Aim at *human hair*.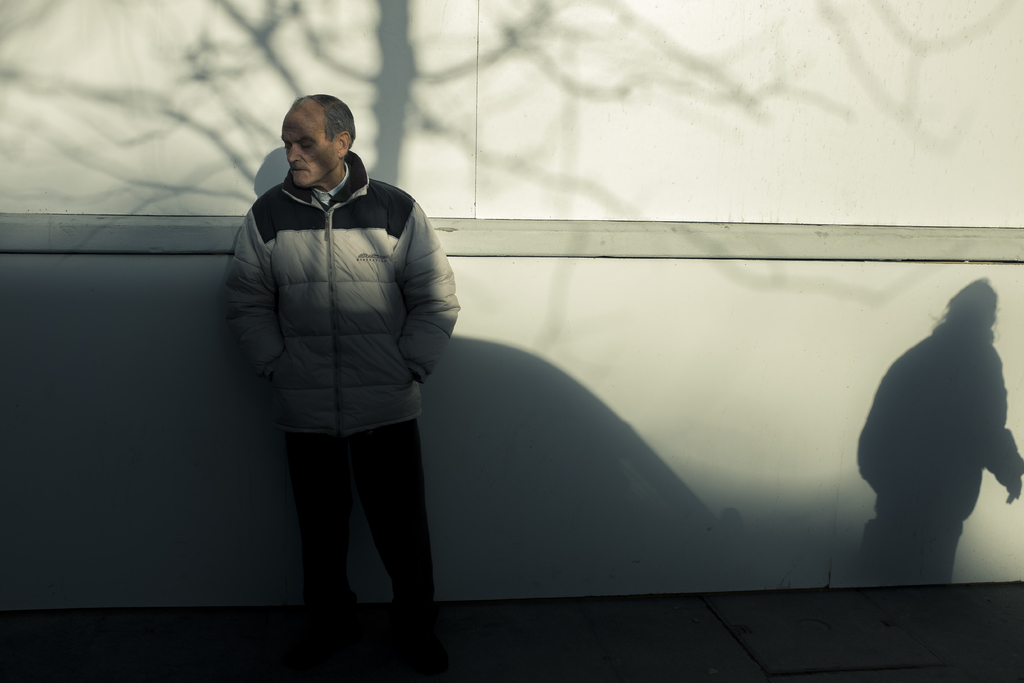
Aimed at bbox(290, 93, 358, 160).
